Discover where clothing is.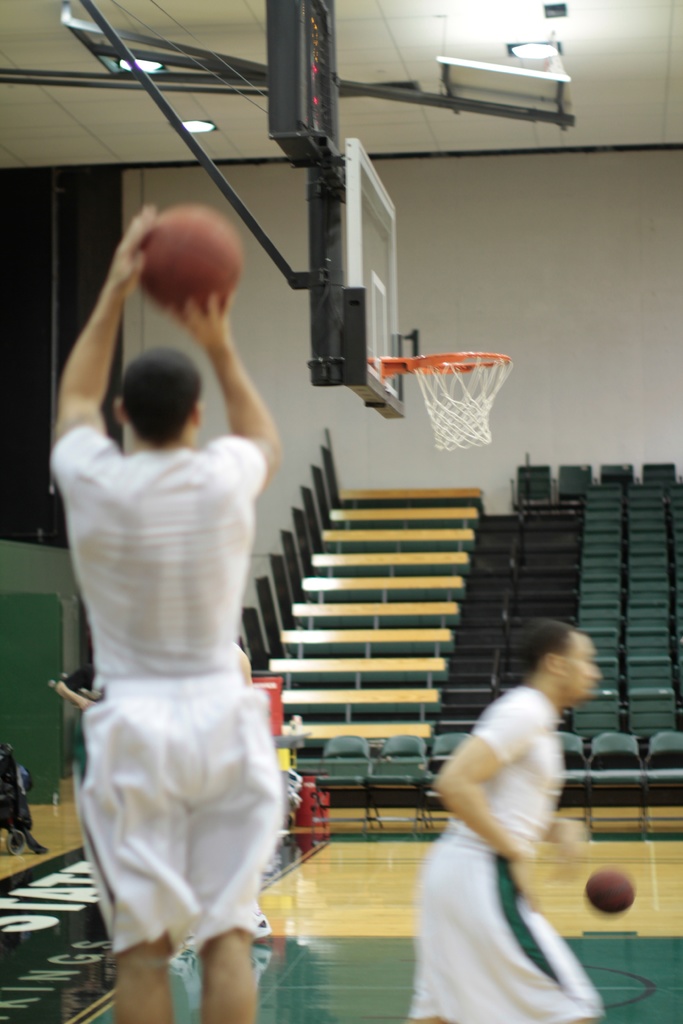
Discovered at [41, 423, 286, 969].
